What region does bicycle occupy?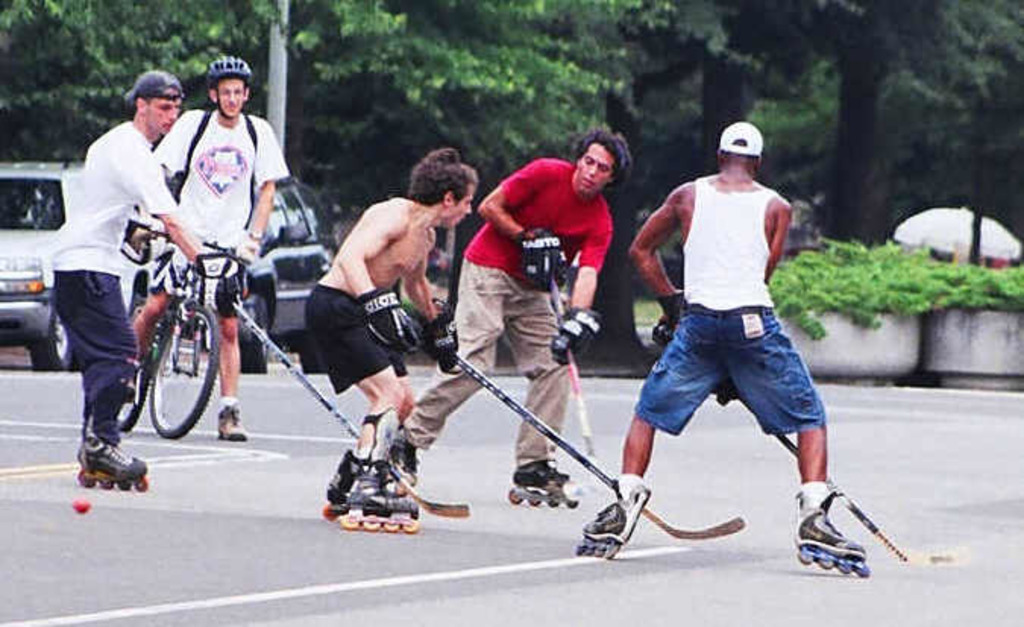
crop(106, 231, 275, 454).
